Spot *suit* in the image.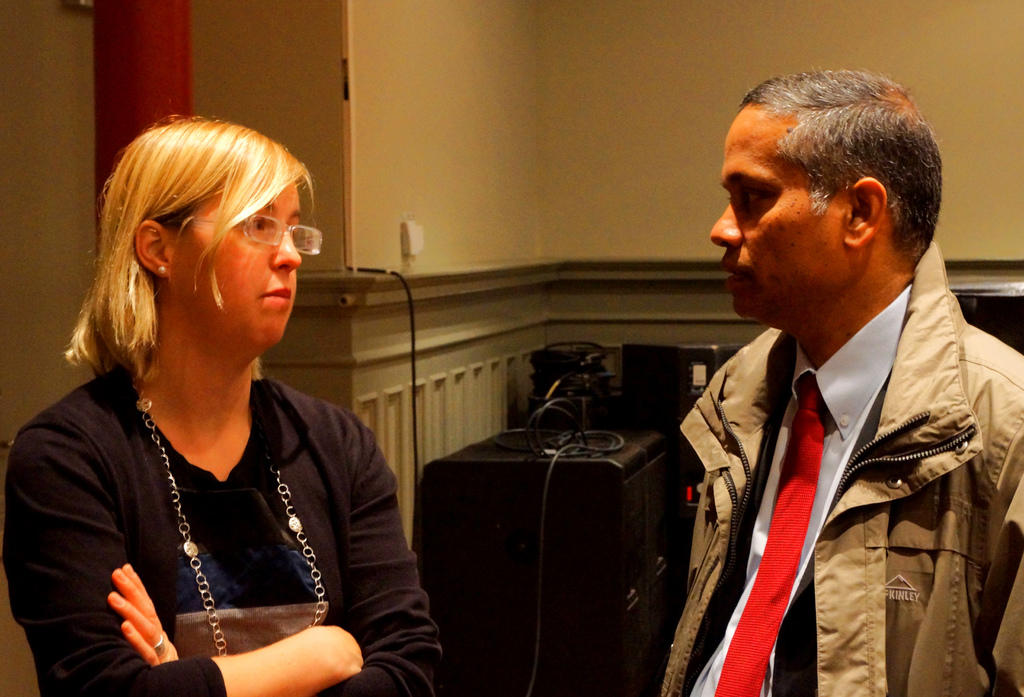
*suit* found at 659, 248, 1023, 695.
